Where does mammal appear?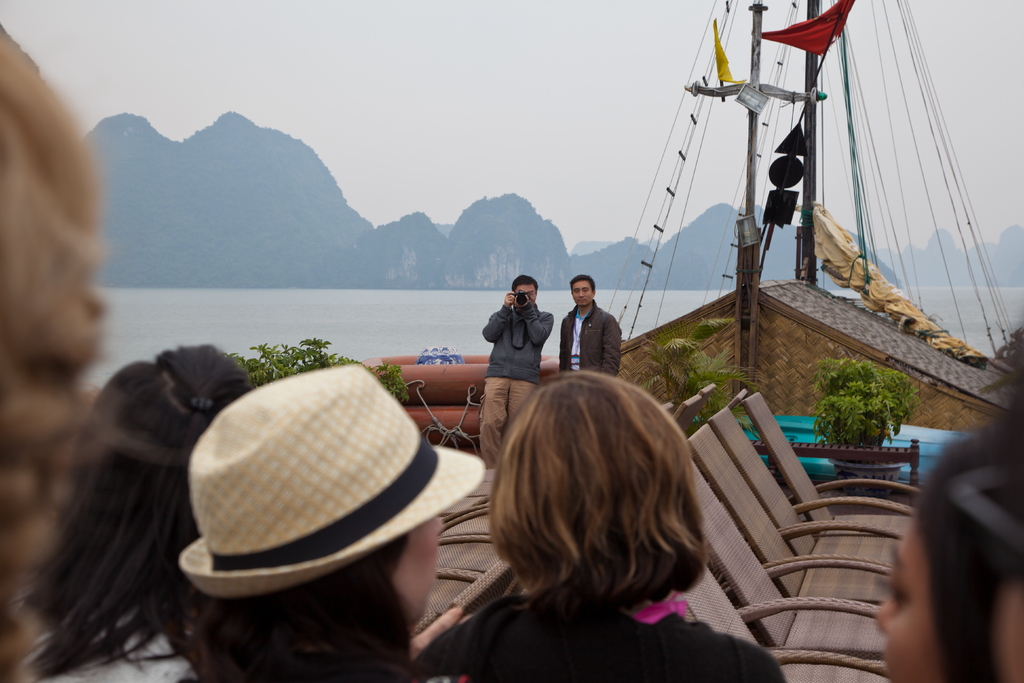
Appears at [left=554, top=274, right=625, bottom=378].
